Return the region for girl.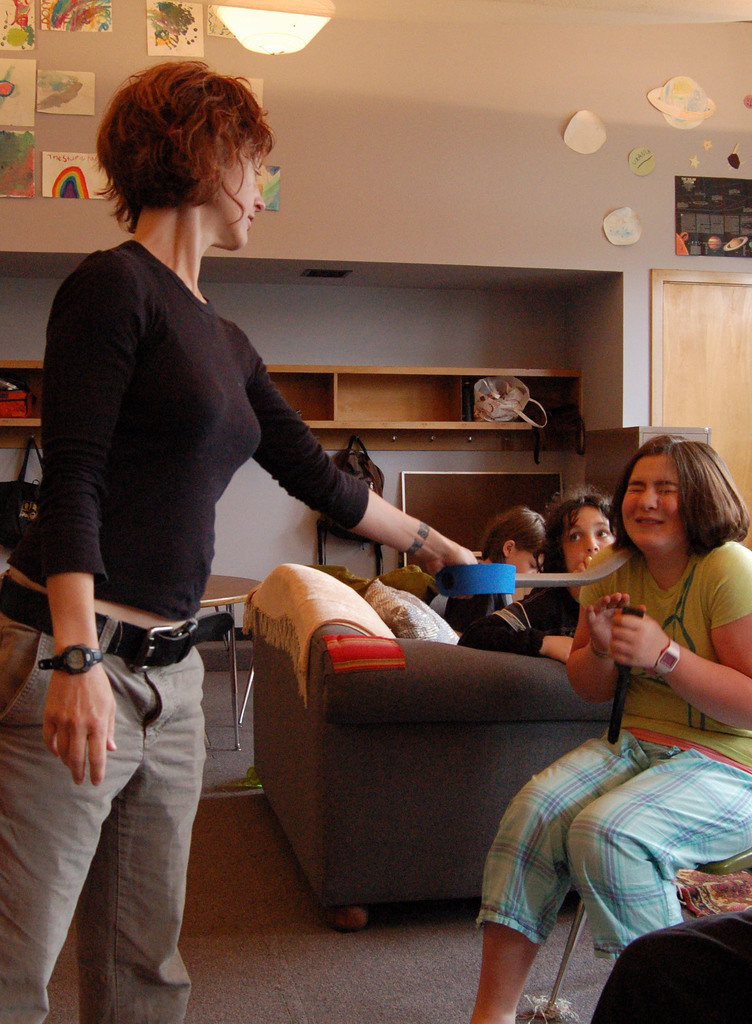
{"left": 429, "top": 515, "right": 546, "bottom": 634}.
